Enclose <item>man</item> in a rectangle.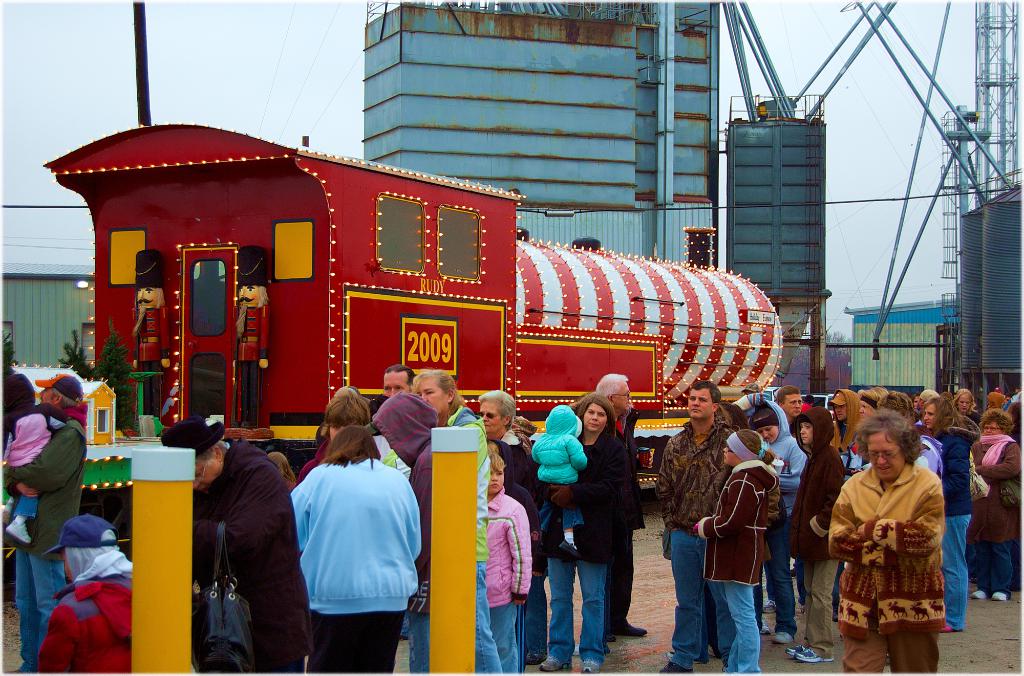
[6, 371, 92, 675].
